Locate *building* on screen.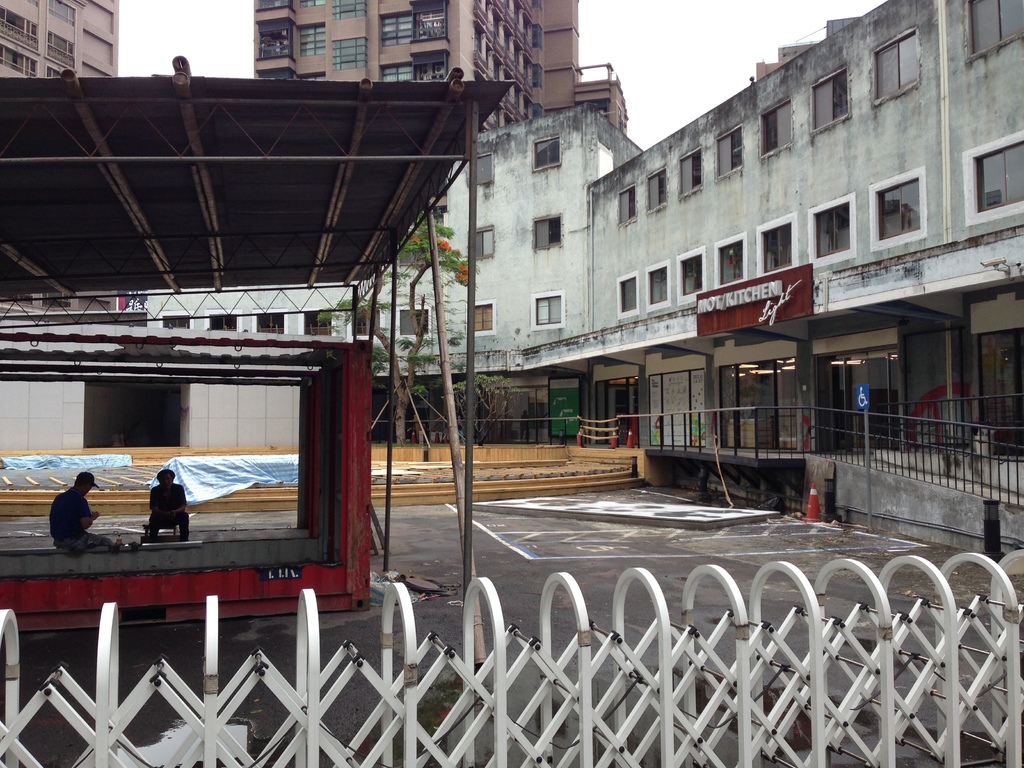
On screen at x1=0, y1=0, x2=119, y2=318.
